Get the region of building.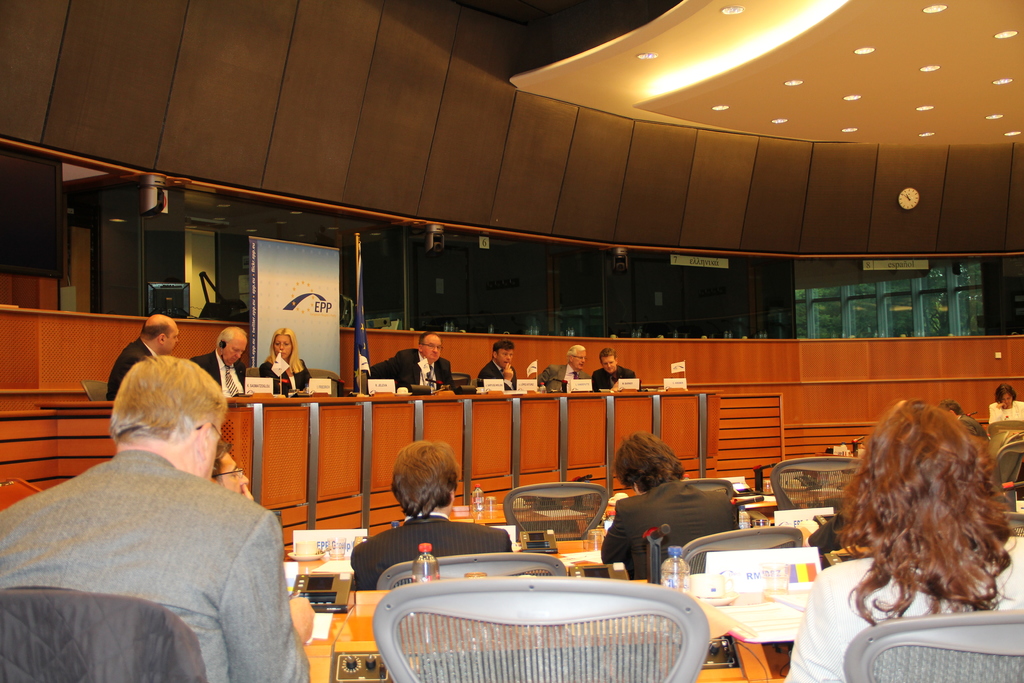
select_region(0, 0, 1023, 682).
